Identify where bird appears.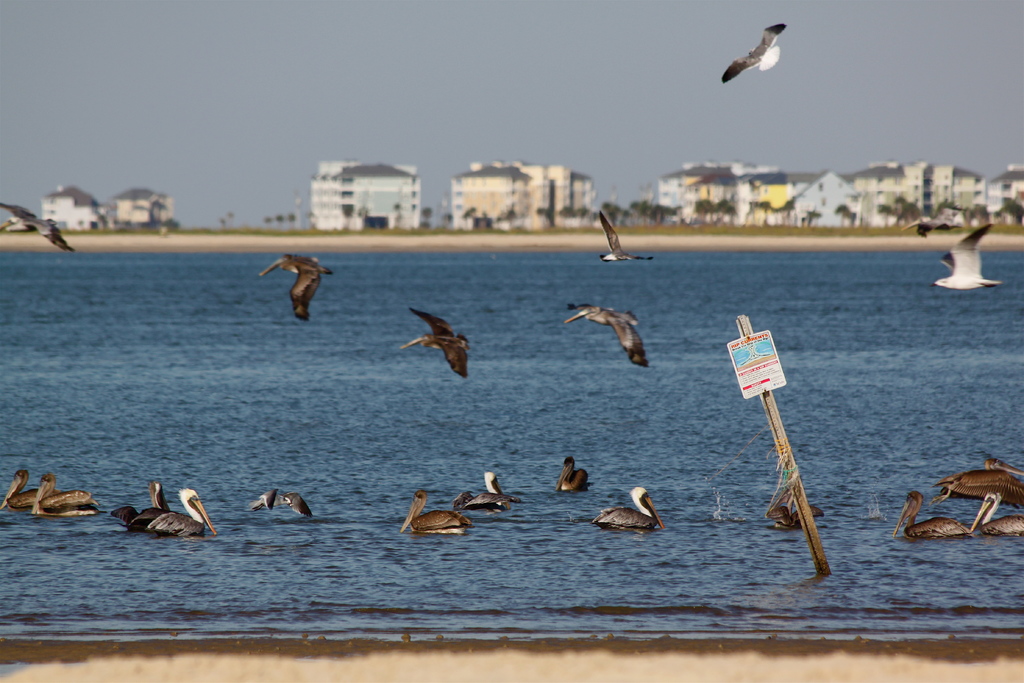
Appears at (0, 461, 58, 511).
